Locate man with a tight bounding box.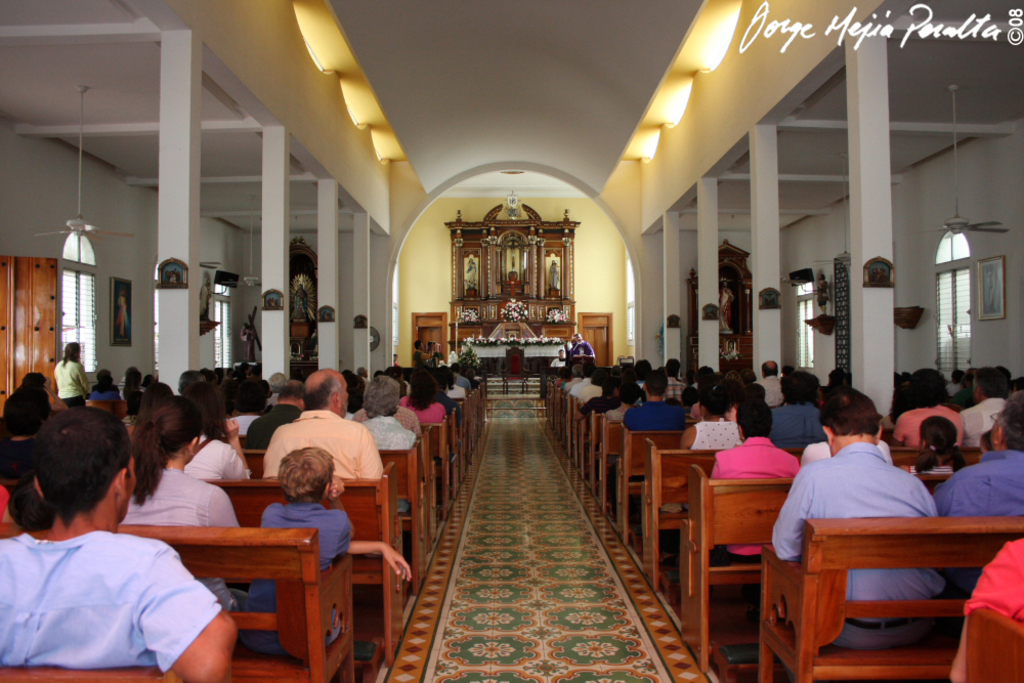
select_region(962, 366, 1008, 437).
